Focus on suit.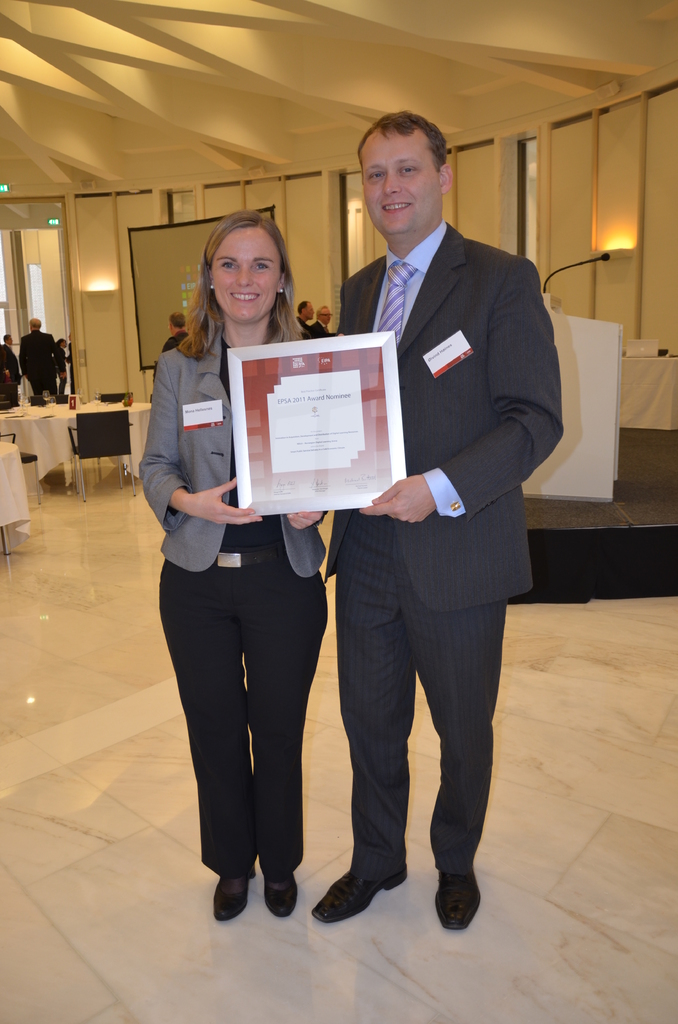
Focused at (left=0, top=346, right=24, bottom=393).
